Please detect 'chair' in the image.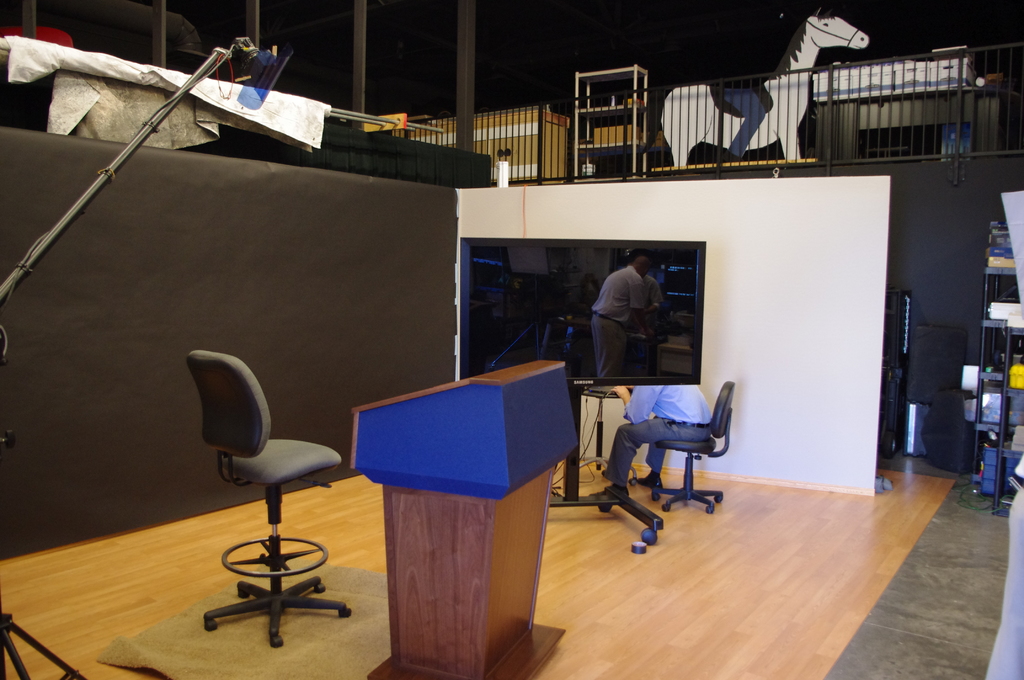
select_region(176, 327, 346, 629).
